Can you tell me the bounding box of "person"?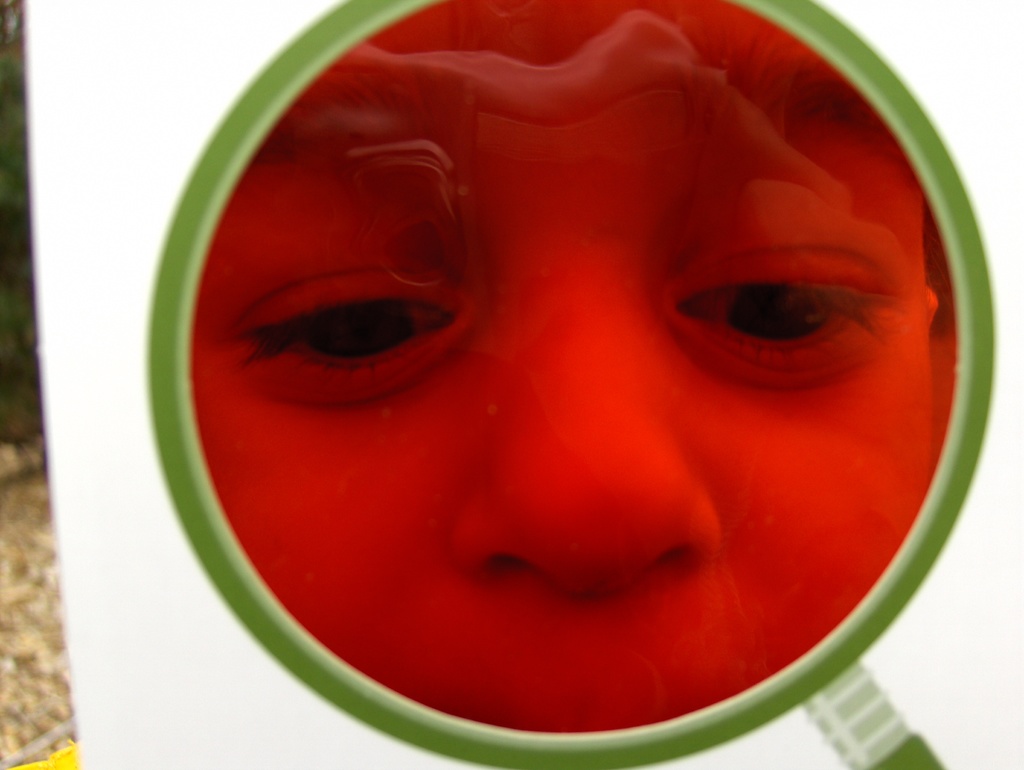
box=[189, 0, 956, 730].
